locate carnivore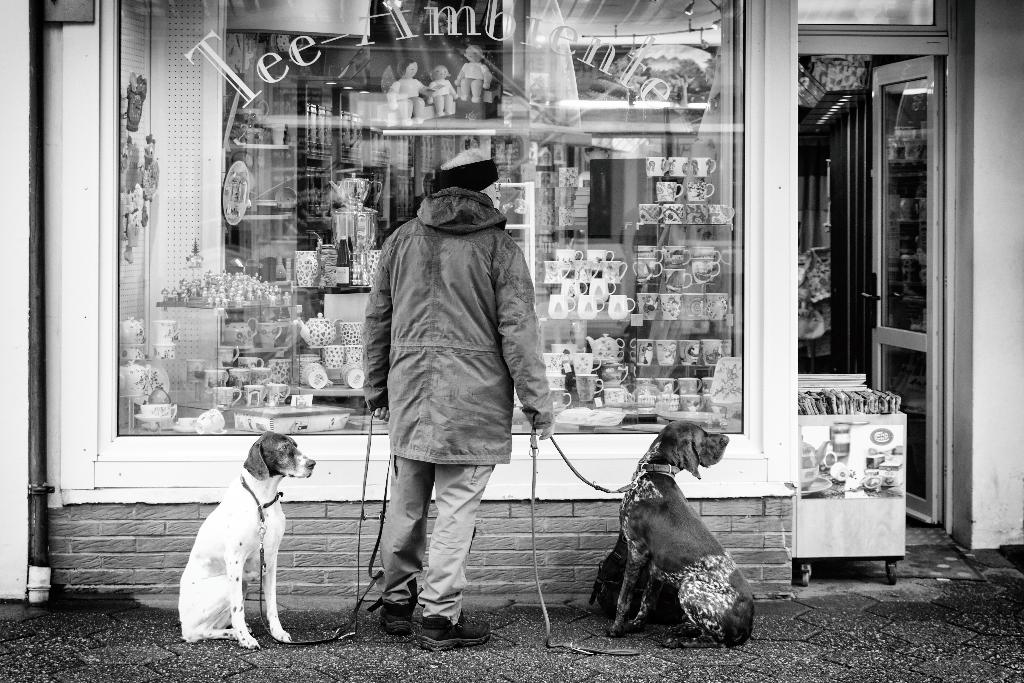
BBox(591, 409, 764, 650)
